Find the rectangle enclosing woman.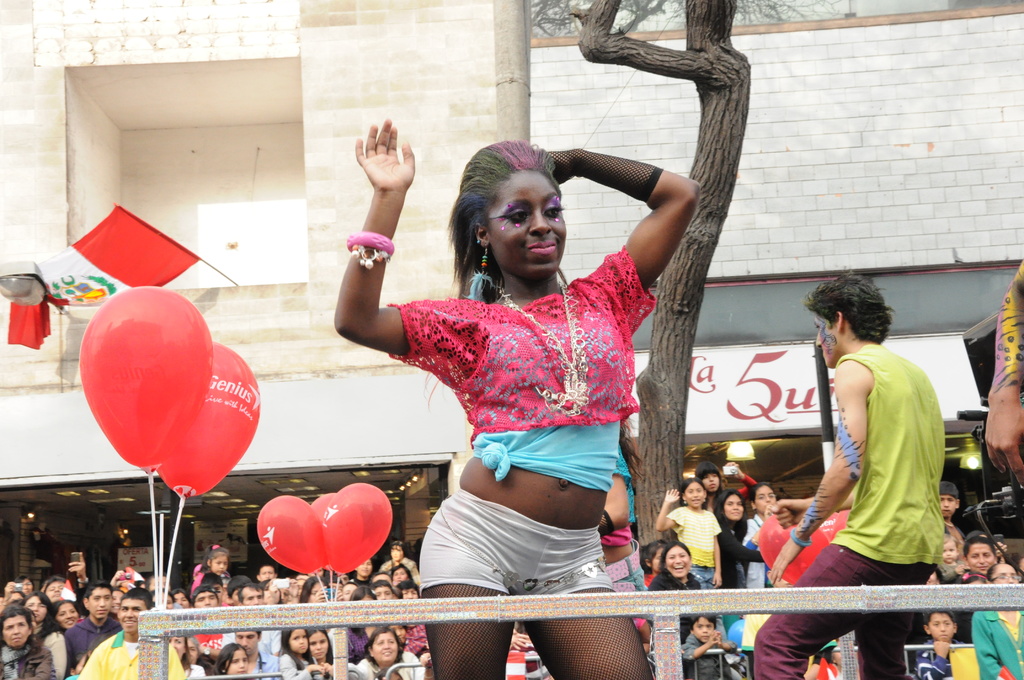
(x1=22, y1=594, x2=65, y2=679).
